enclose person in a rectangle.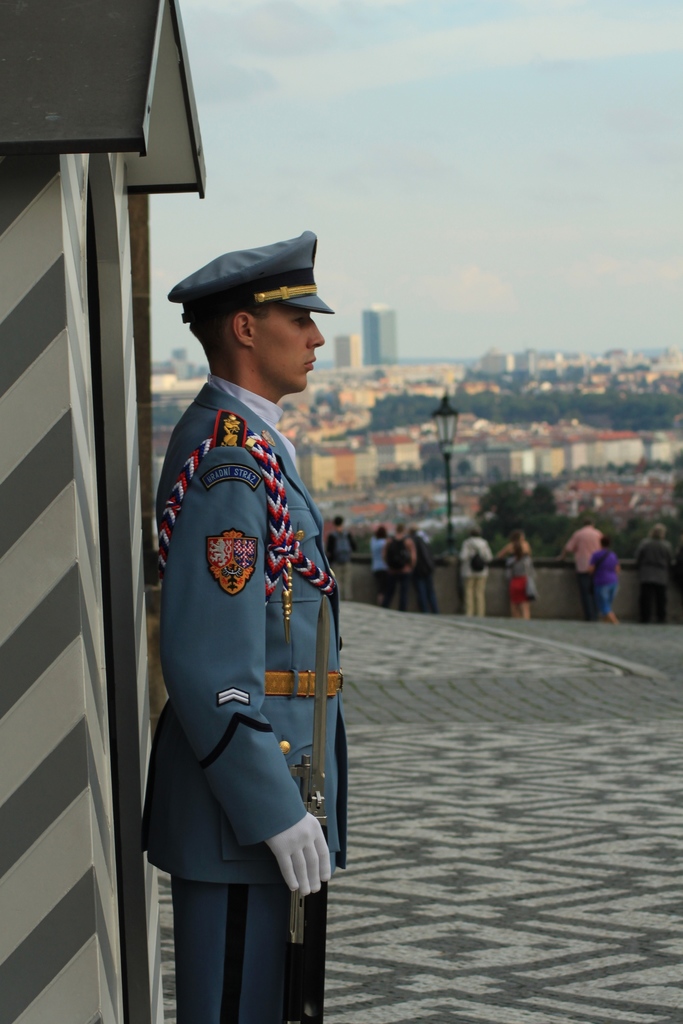
box=[174, 235, 346, 1023].
